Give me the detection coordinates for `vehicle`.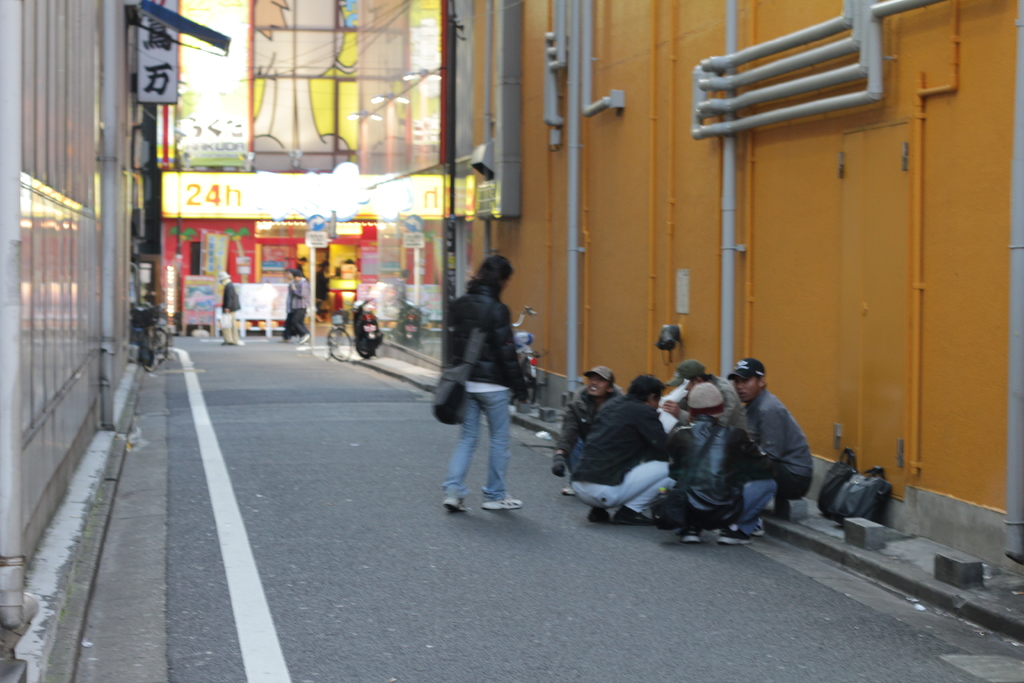
132 294 173 373.
